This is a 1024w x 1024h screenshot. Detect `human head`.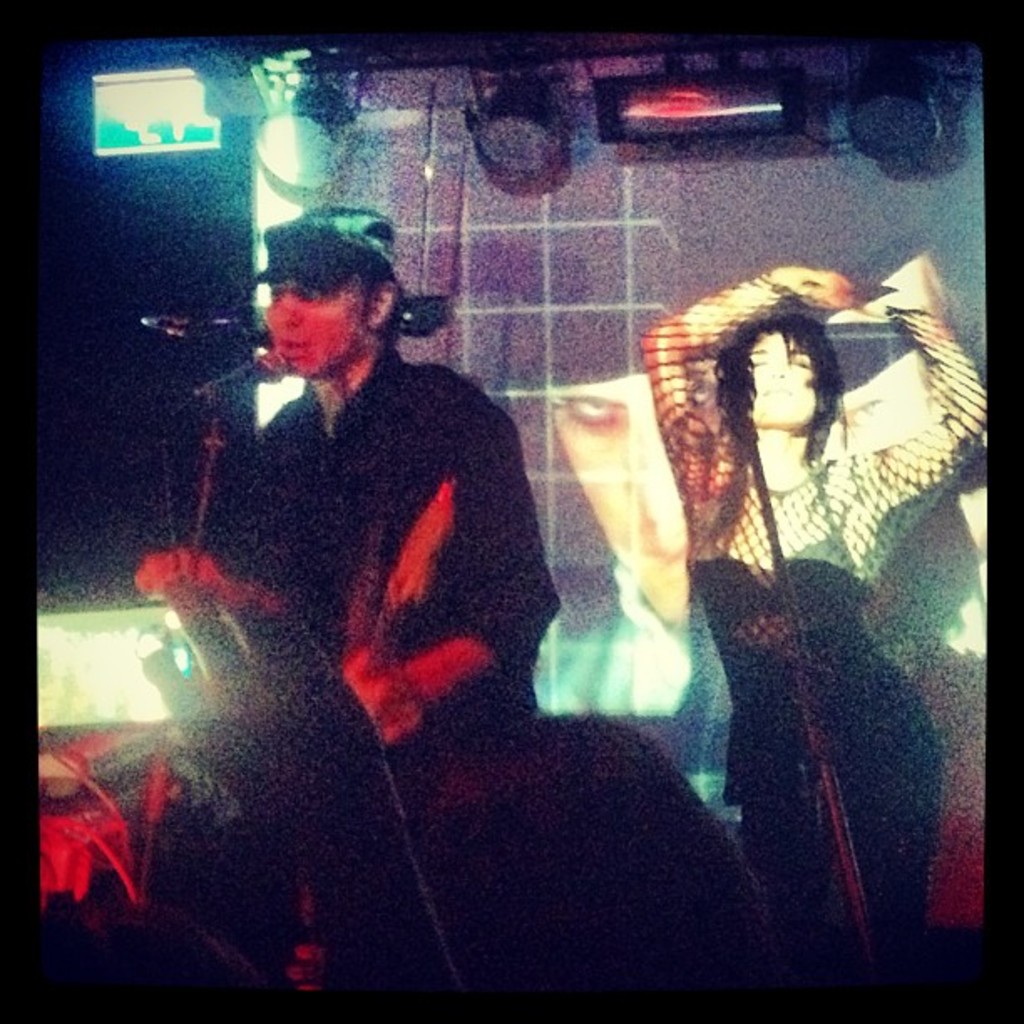
bbox=(231, 221, 381, 388).
